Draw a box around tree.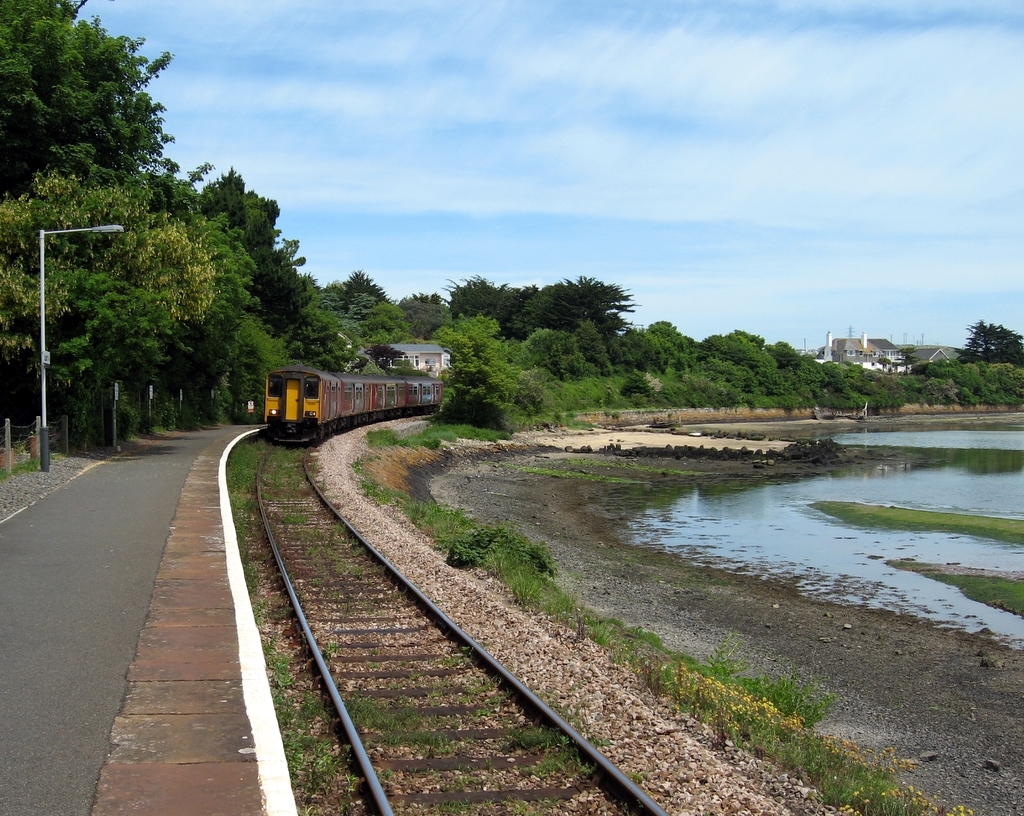
(514, 323, 590, 384).
